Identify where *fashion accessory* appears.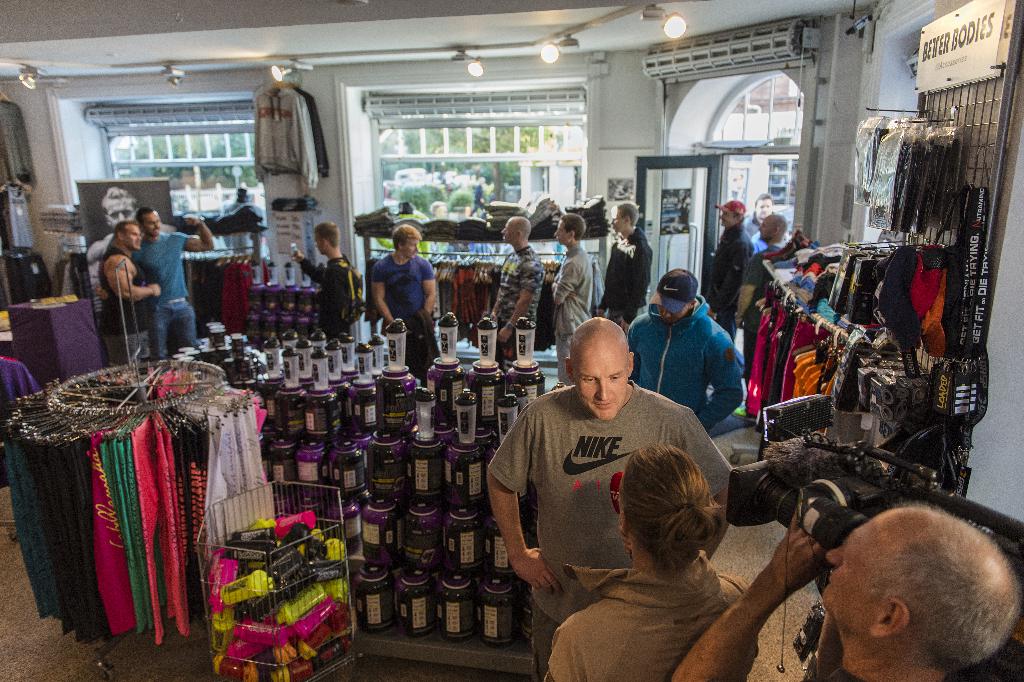
Appears at [195,215,207,226].
